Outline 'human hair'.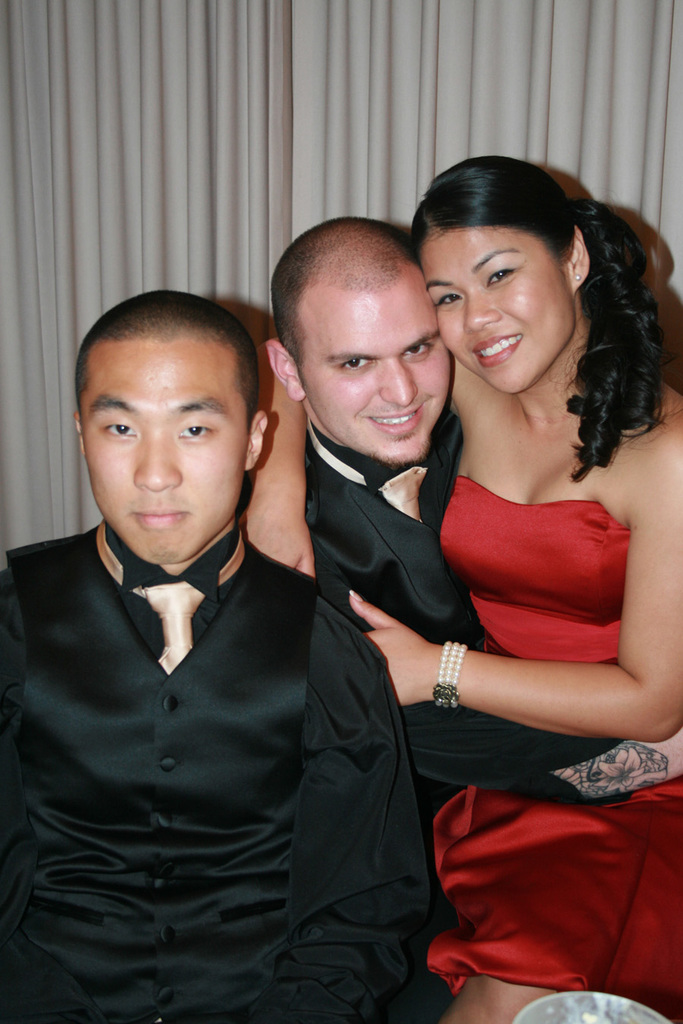
Outline: x1=425, y1=157, x2=641, y2=520.
